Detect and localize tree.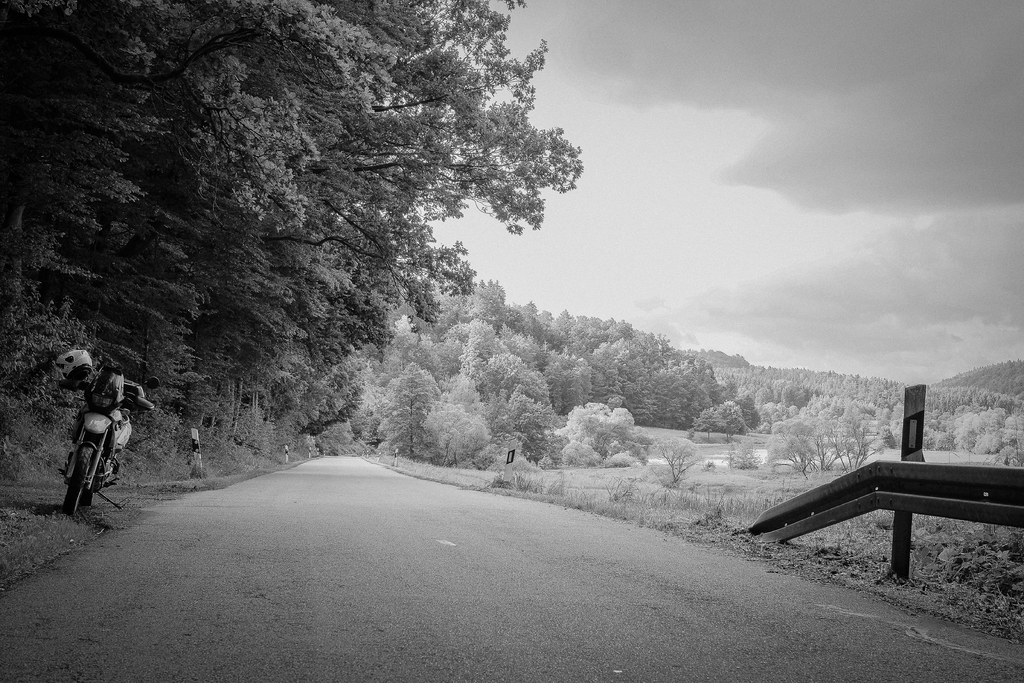
Localized at <region>508, 299, 554, 340</region>.
